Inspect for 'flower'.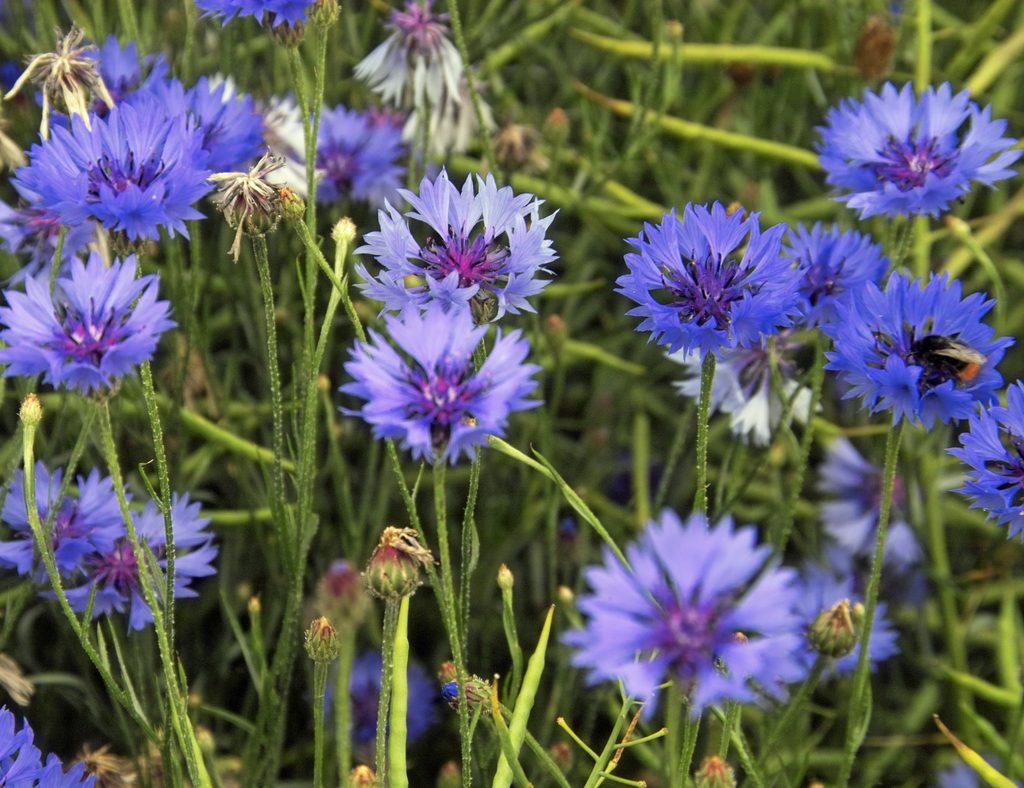
Inspection: (300, 622, 340, 663).
